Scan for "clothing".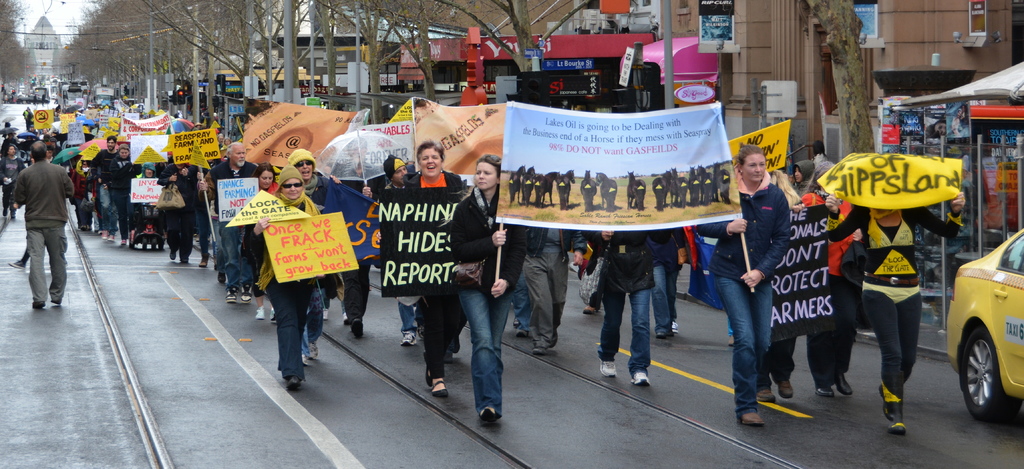
Scan result: select_region(698, 185, 776, 411).
